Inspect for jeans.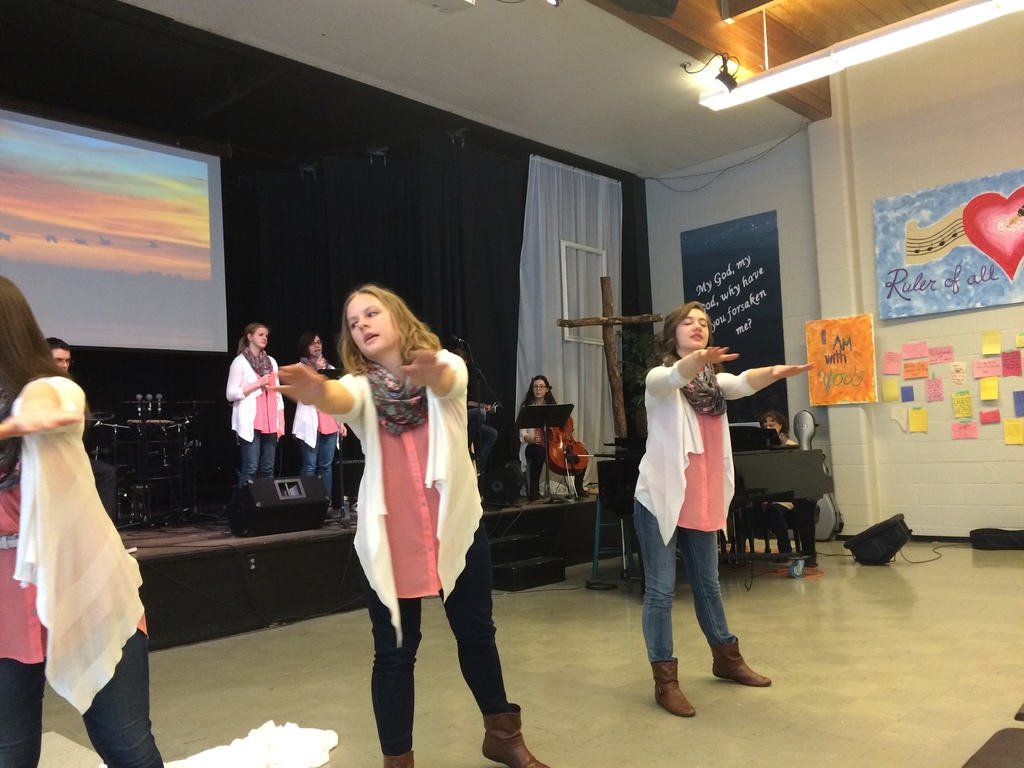
Inspection: 634:516:716:695.
